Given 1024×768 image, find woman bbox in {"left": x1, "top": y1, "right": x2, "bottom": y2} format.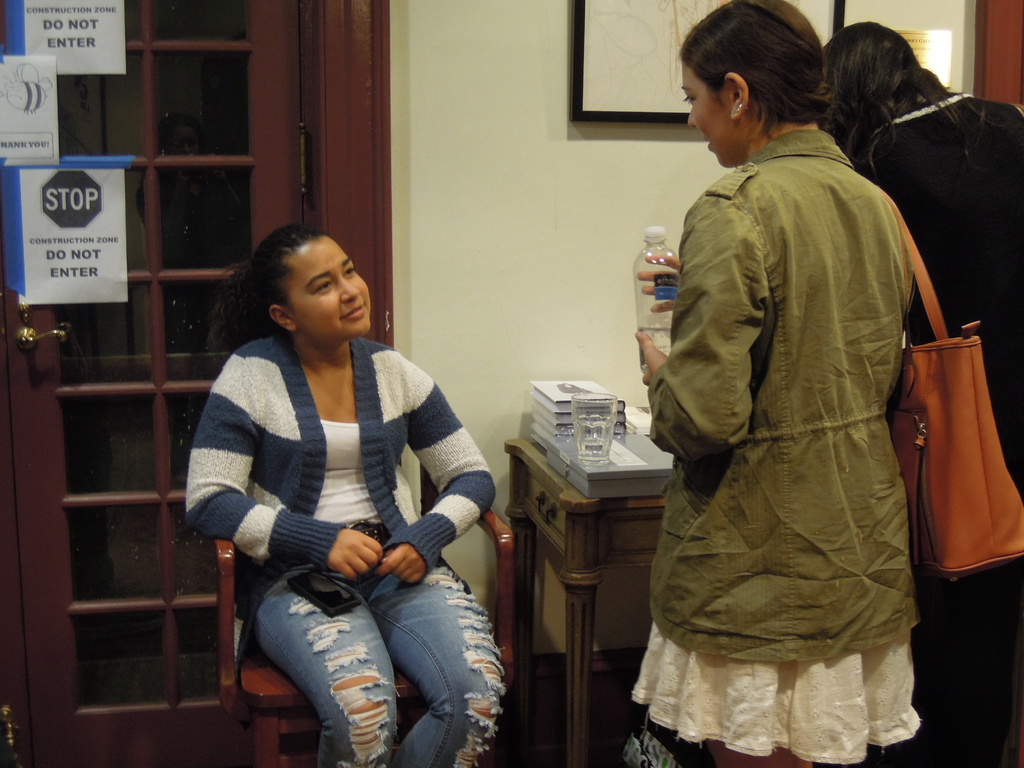
{"left": 632, "top": 0, "right": 920, "bottom": 767}.
